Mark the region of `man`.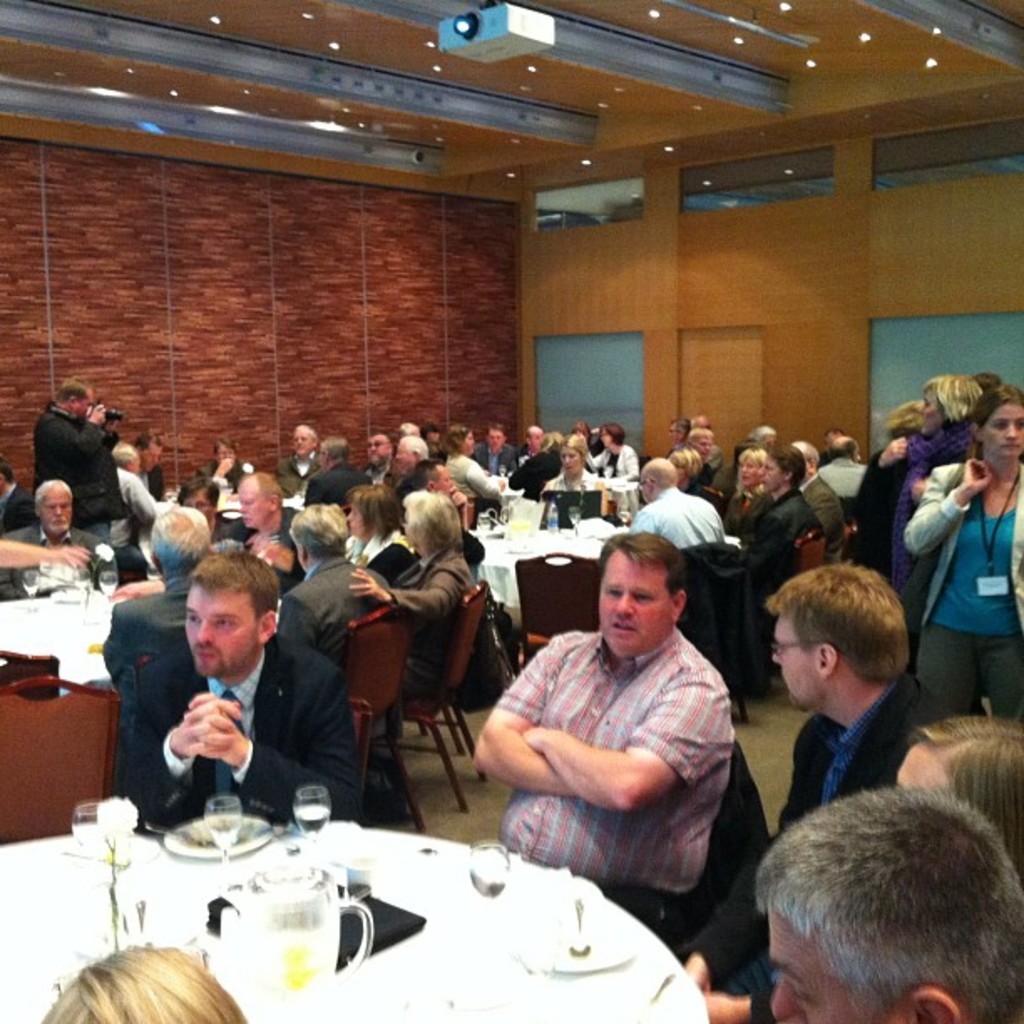
Region: select_region(0, 467, 33, 537).
